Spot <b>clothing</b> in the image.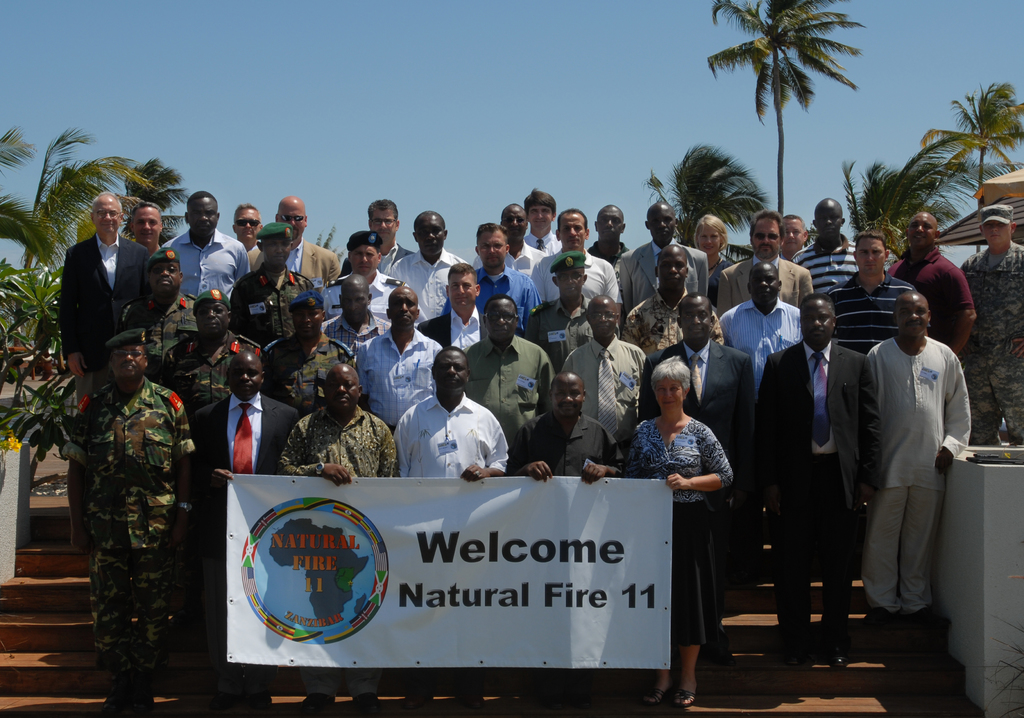
<b>clothing</b> found at Rect(715, 251, 815, 310).
